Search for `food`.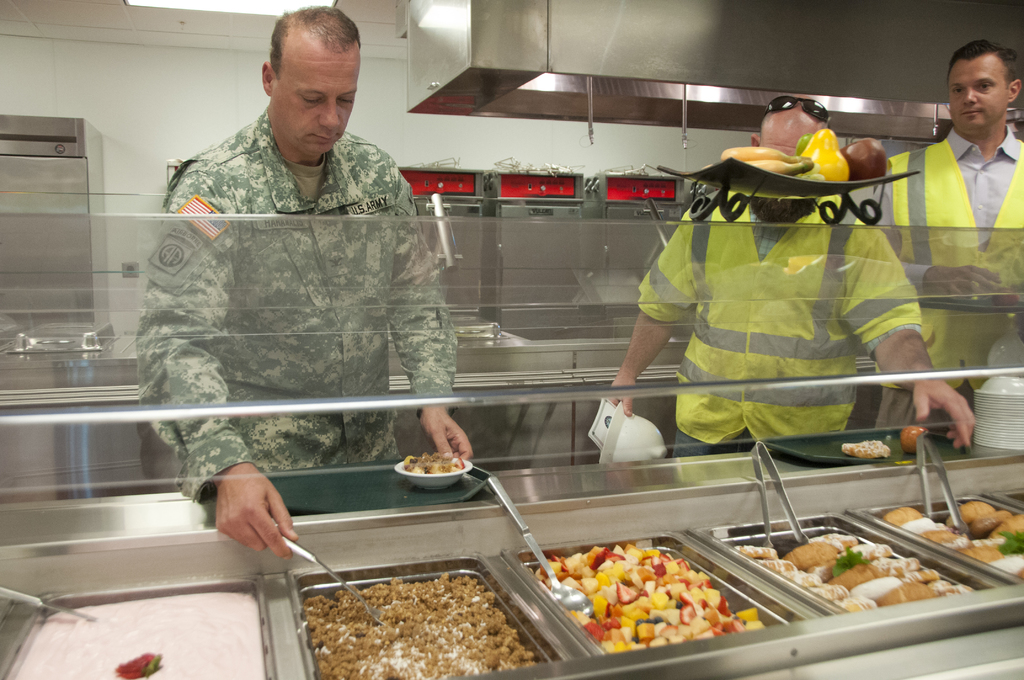
Found at detection(972, 503, 1009, 540).
